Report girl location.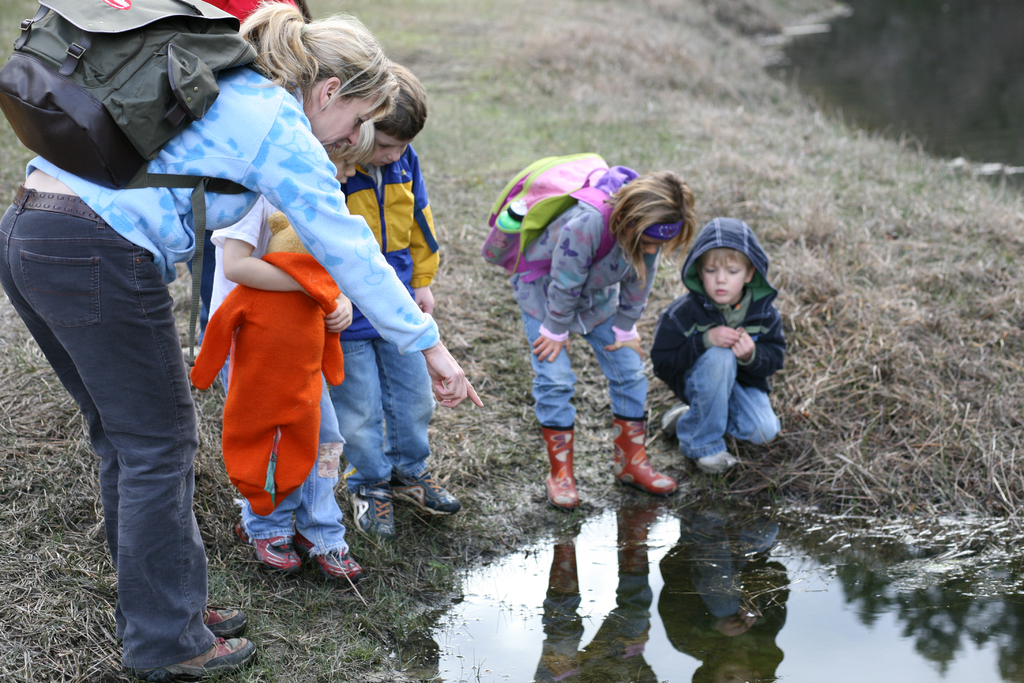
Report: bbox=[516, 174, 702, 508].
